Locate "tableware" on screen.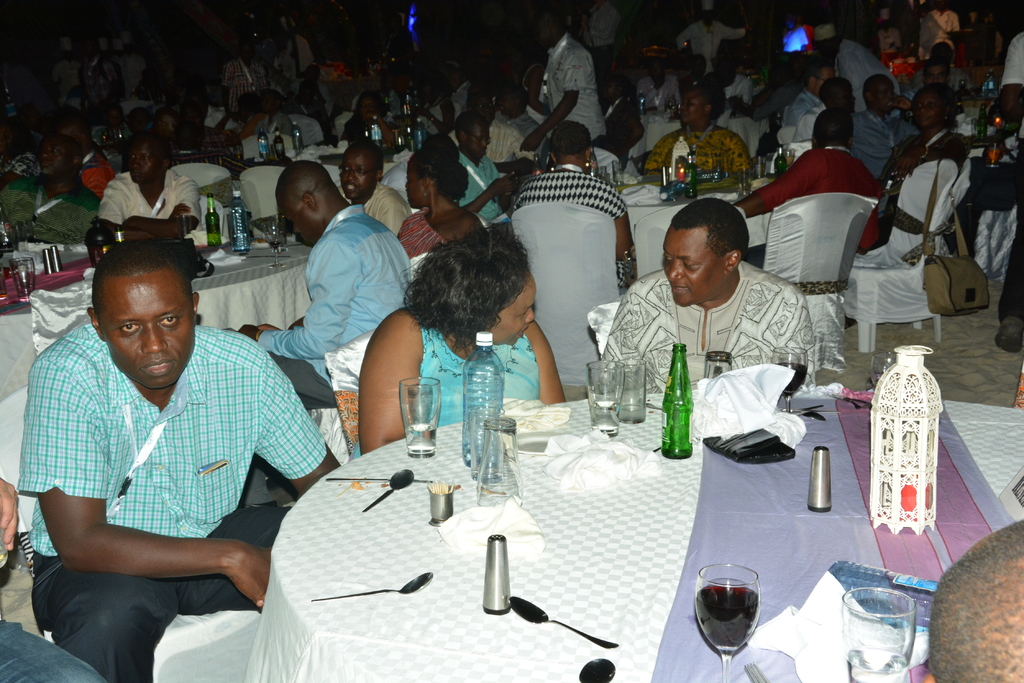
On screen at 483,409,522,501.
